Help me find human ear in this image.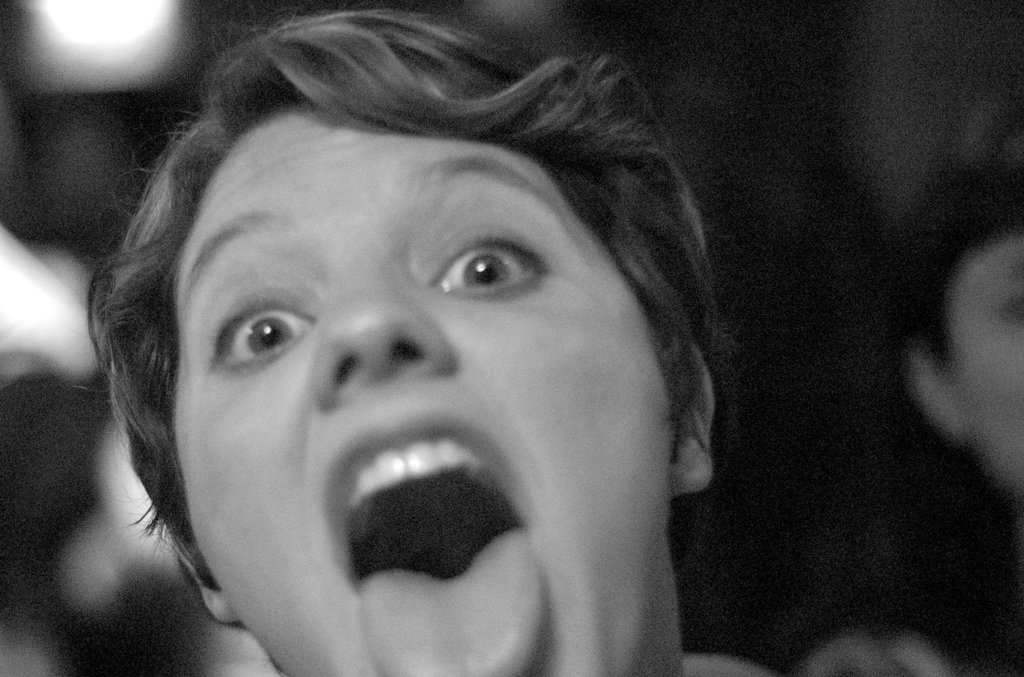
Found it: detection(167, 517, 242, 626).
